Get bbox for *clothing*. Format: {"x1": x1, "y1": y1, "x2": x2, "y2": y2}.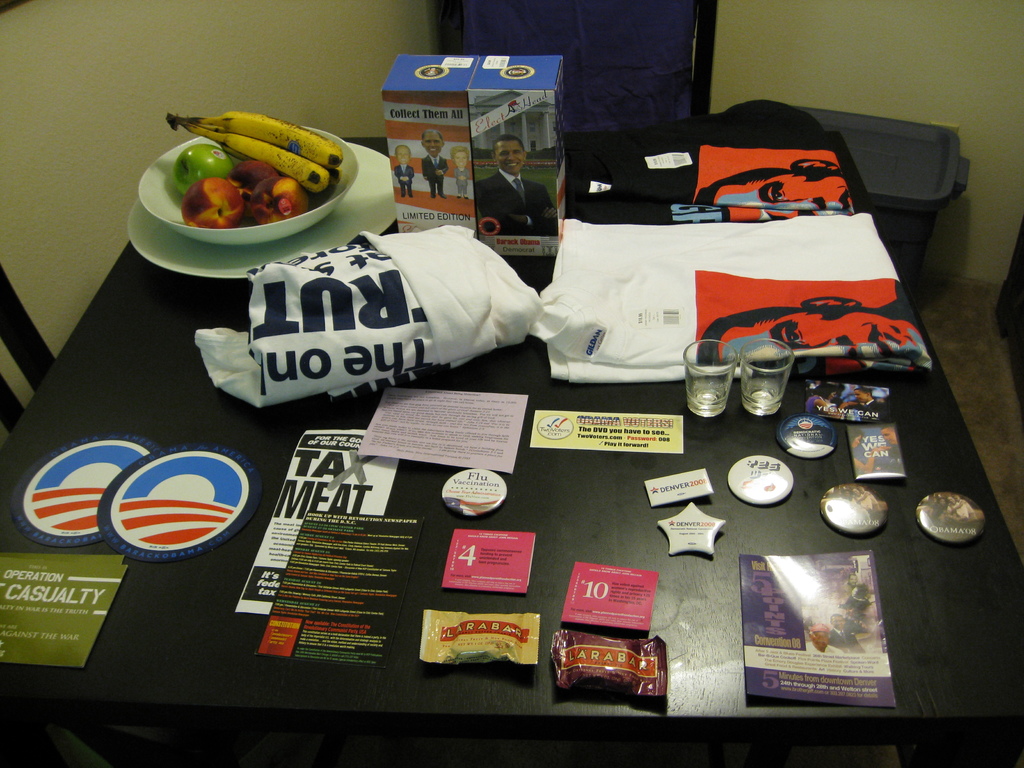
{"x1": 850, "y1": 397, "x2": 887, "y2": 421}.
